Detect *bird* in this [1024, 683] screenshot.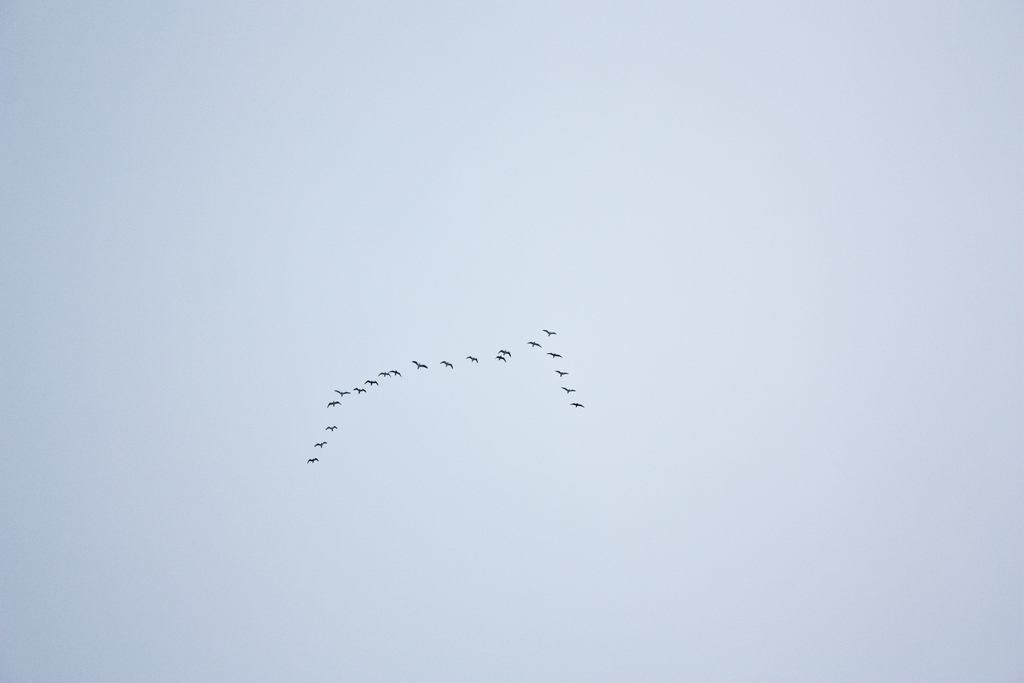
Detection: [left=352, top=385, right=367, bottom=396].
